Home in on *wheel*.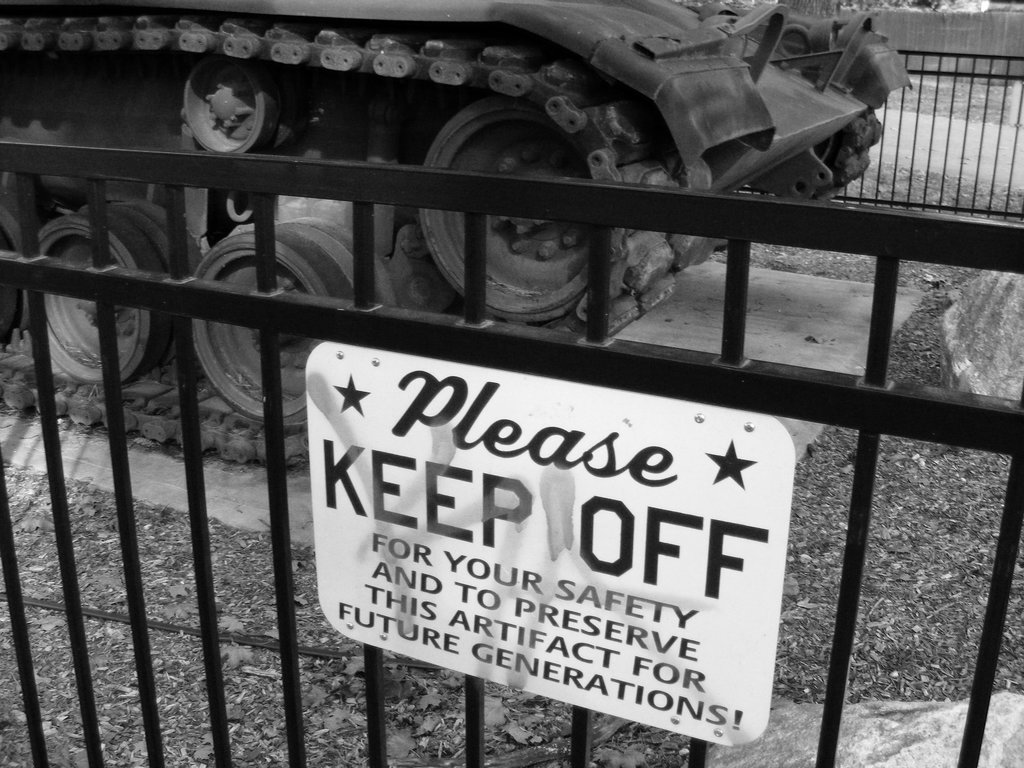
Homed in at bbox=(423, 87, 595, 320).
